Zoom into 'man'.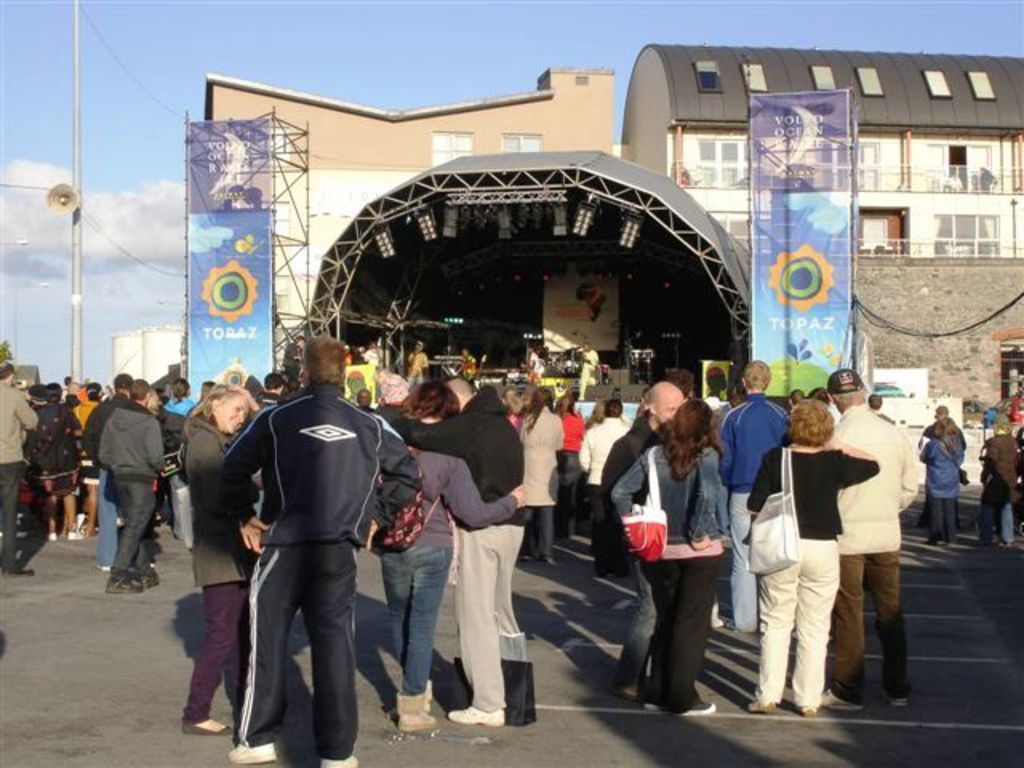
Zoom target: [576,339,603,406].
